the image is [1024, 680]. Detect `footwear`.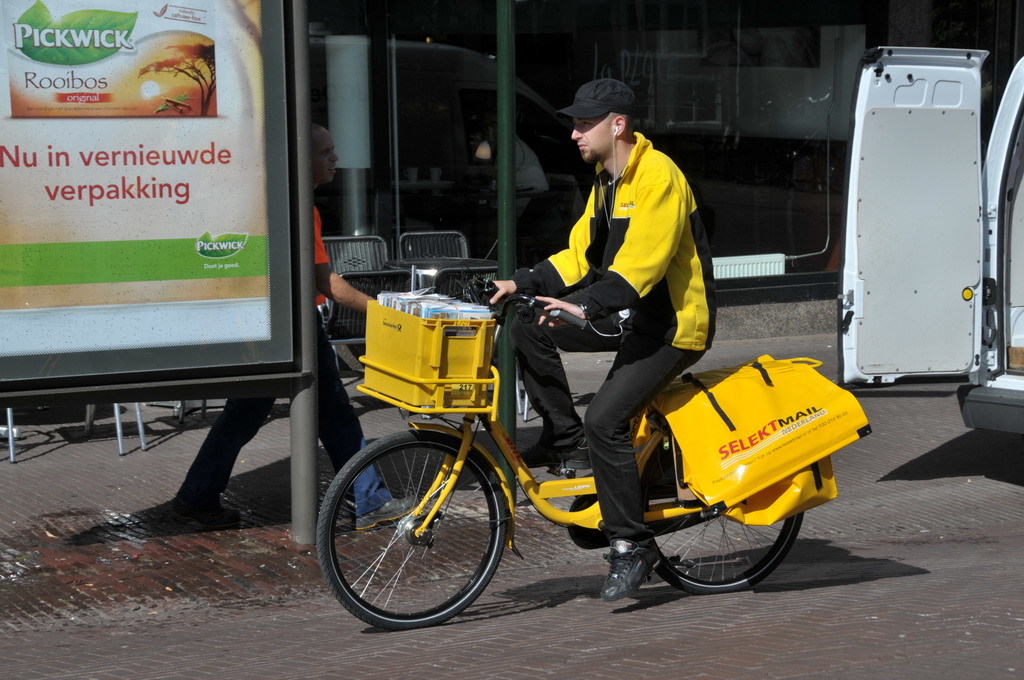
Detection: [left=596, top=538, right=665, bottom=605].
